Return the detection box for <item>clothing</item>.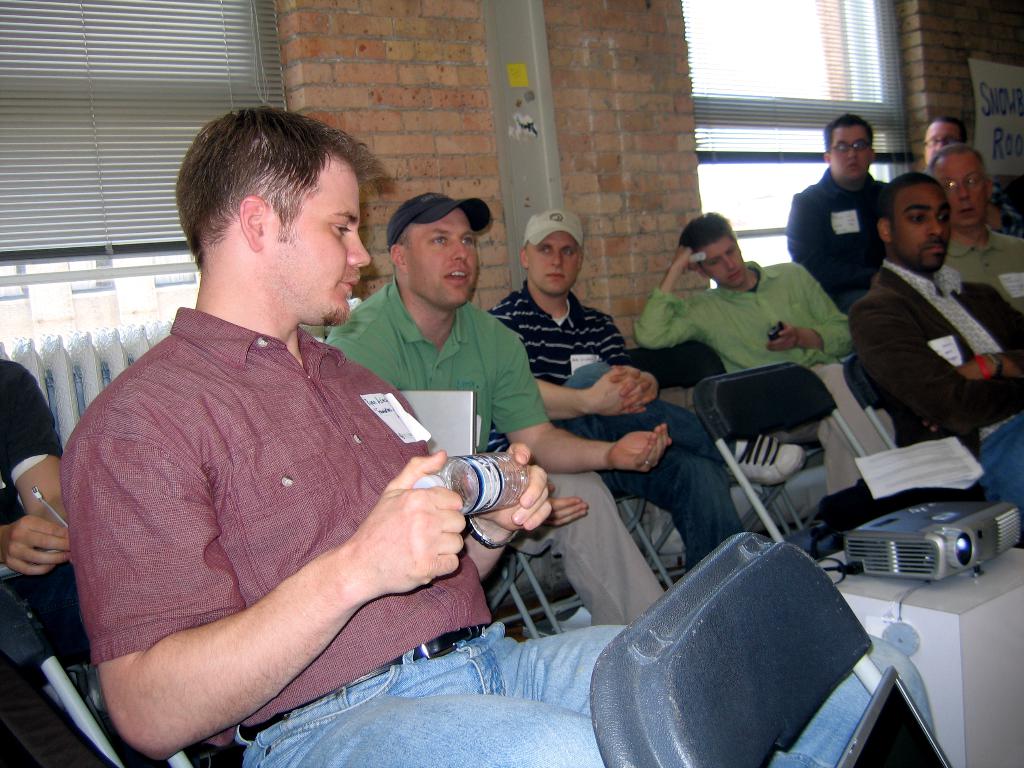
{"left": 319, "top": 276, "right": 673, "bottom": 659}.
